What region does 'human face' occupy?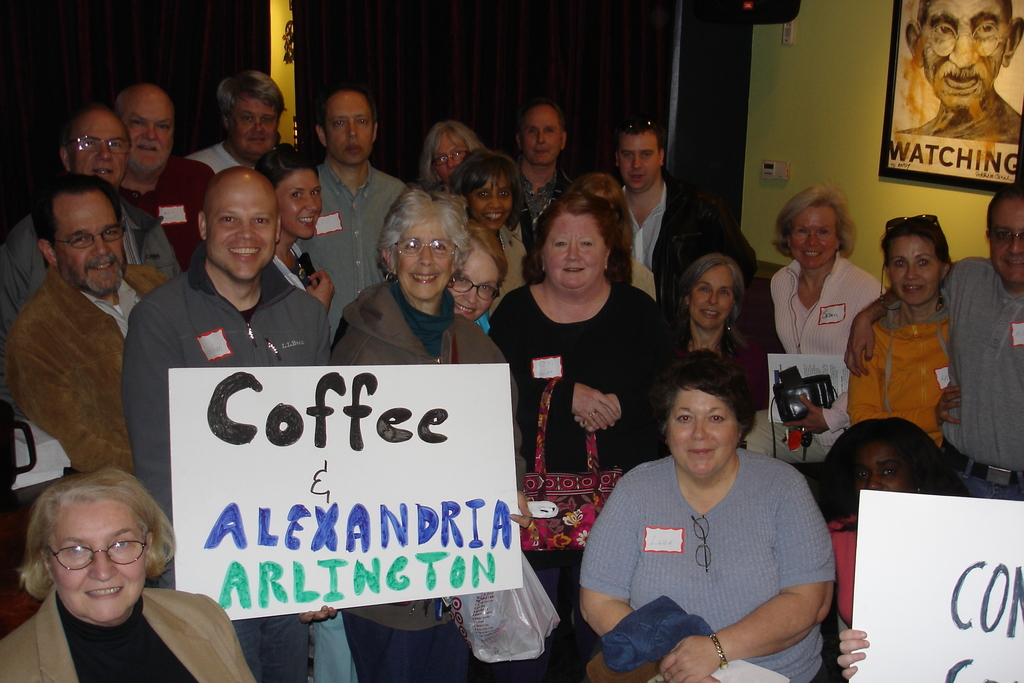
[x1=621, y1=132, x2=657, y2=194].
